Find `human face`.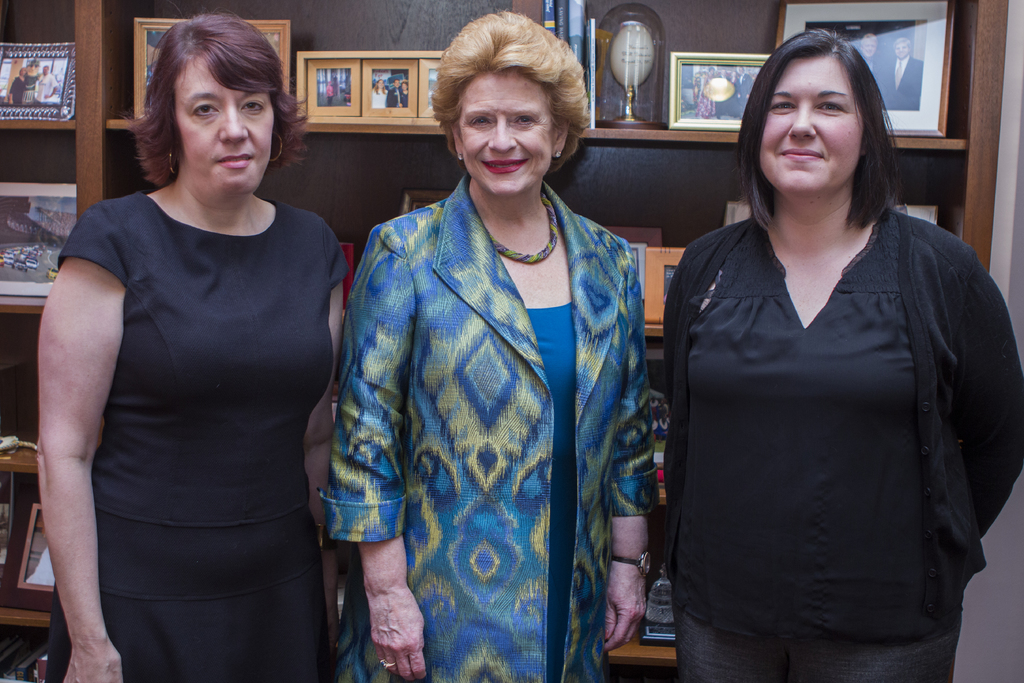
pyautogui.locateOnScreen(760, 54, 863, 200).
